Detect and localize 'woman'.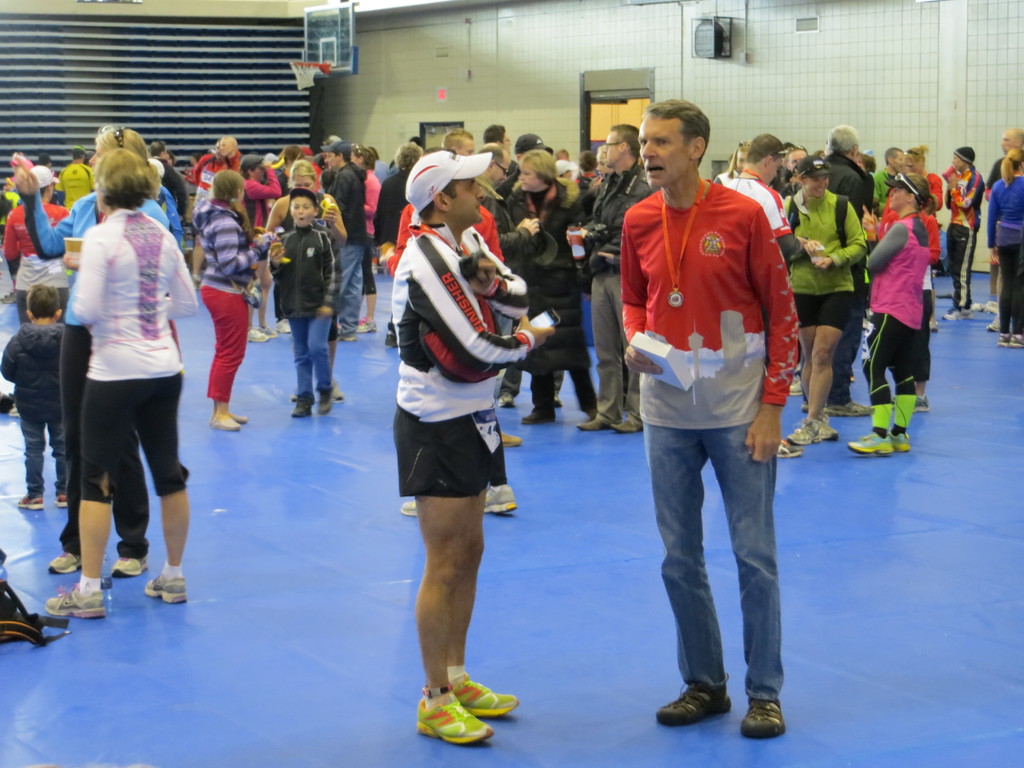
Localized at (195, 165, 259, 431).
